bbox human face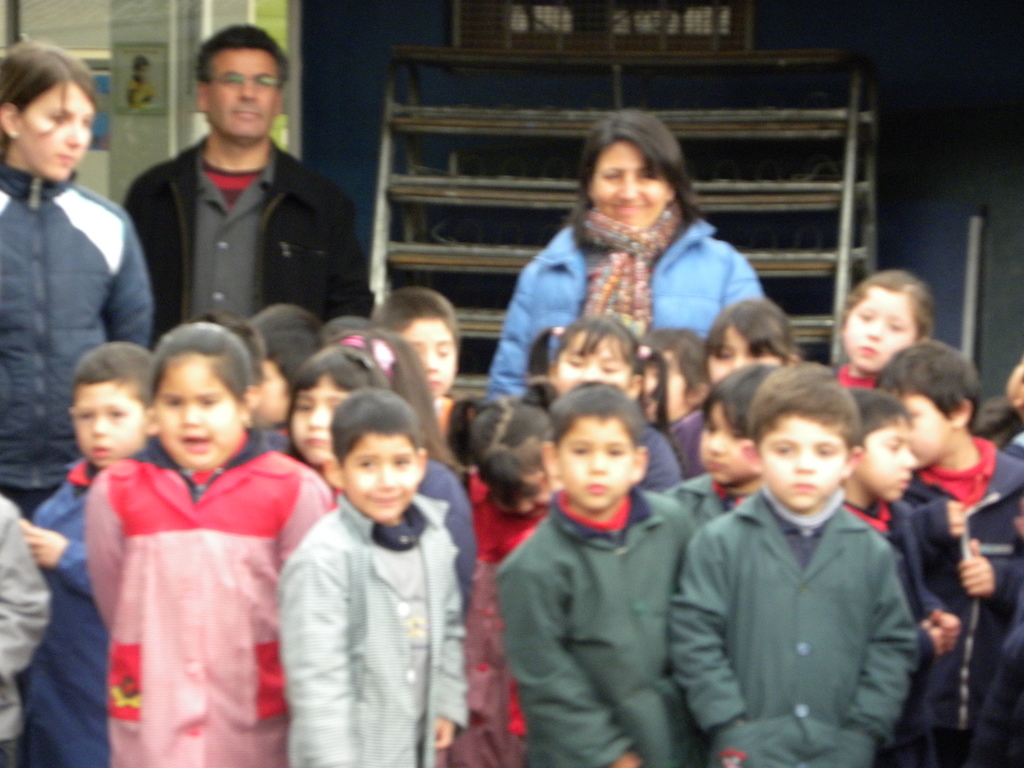
x1=556 y1=327 x2=636 y2=396
